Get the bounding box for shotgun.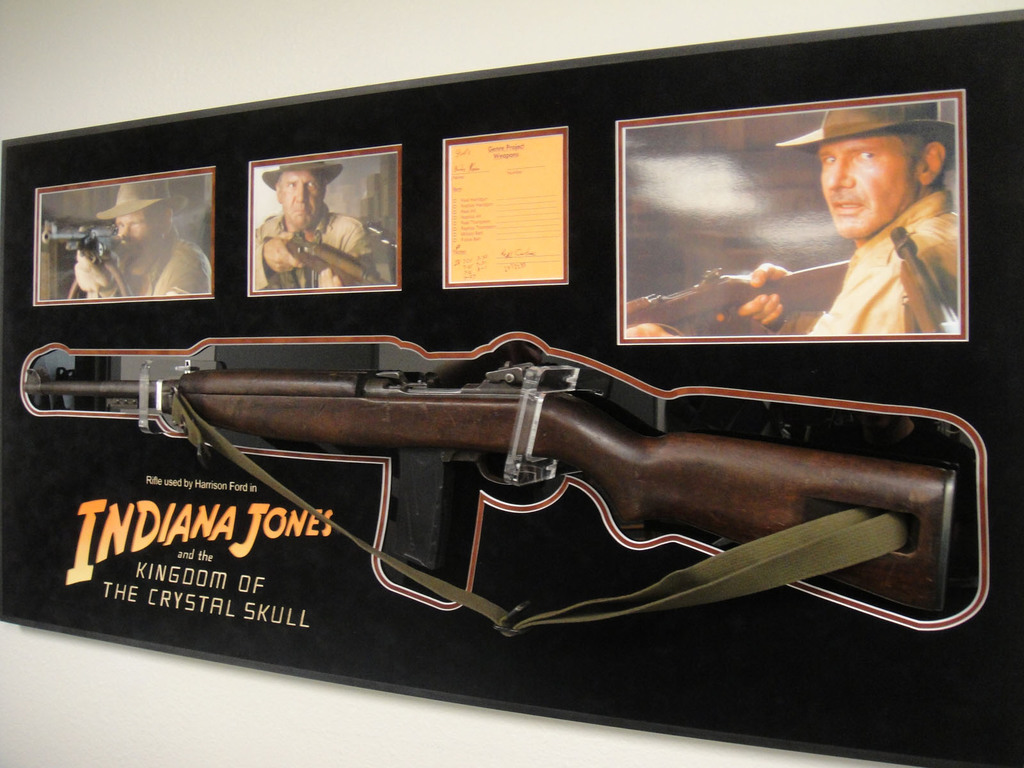
pyautogui.locateOnScreen(50, 348, 948, 650).
